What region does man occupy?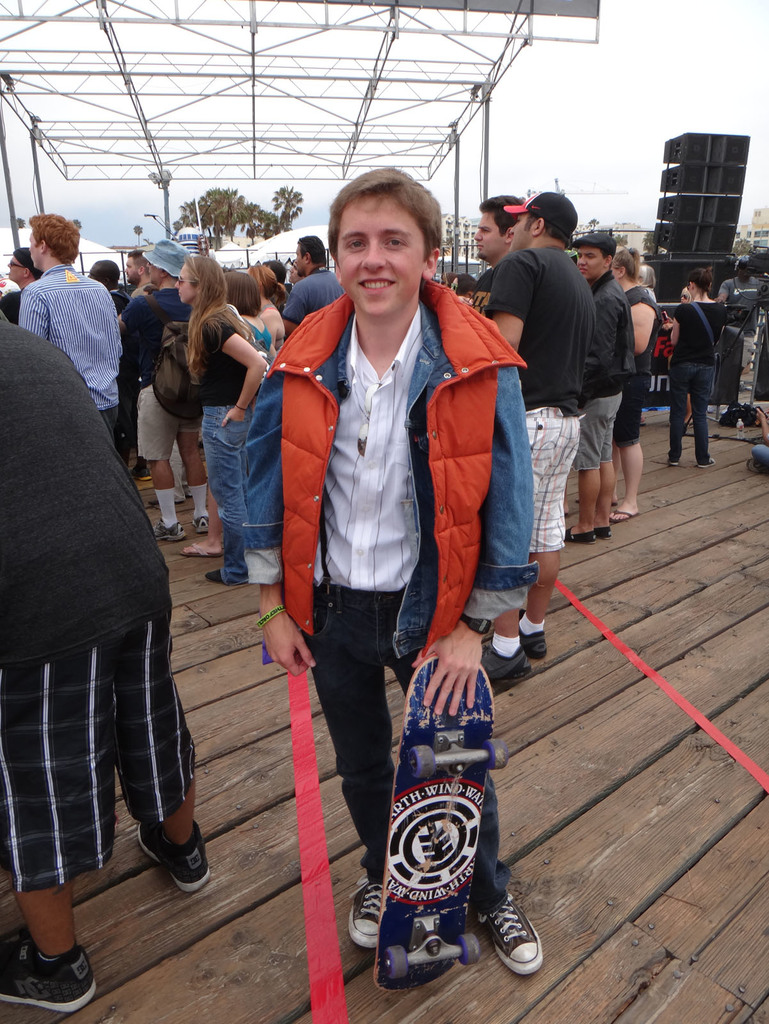
rect(562, 231, 617, 550).
